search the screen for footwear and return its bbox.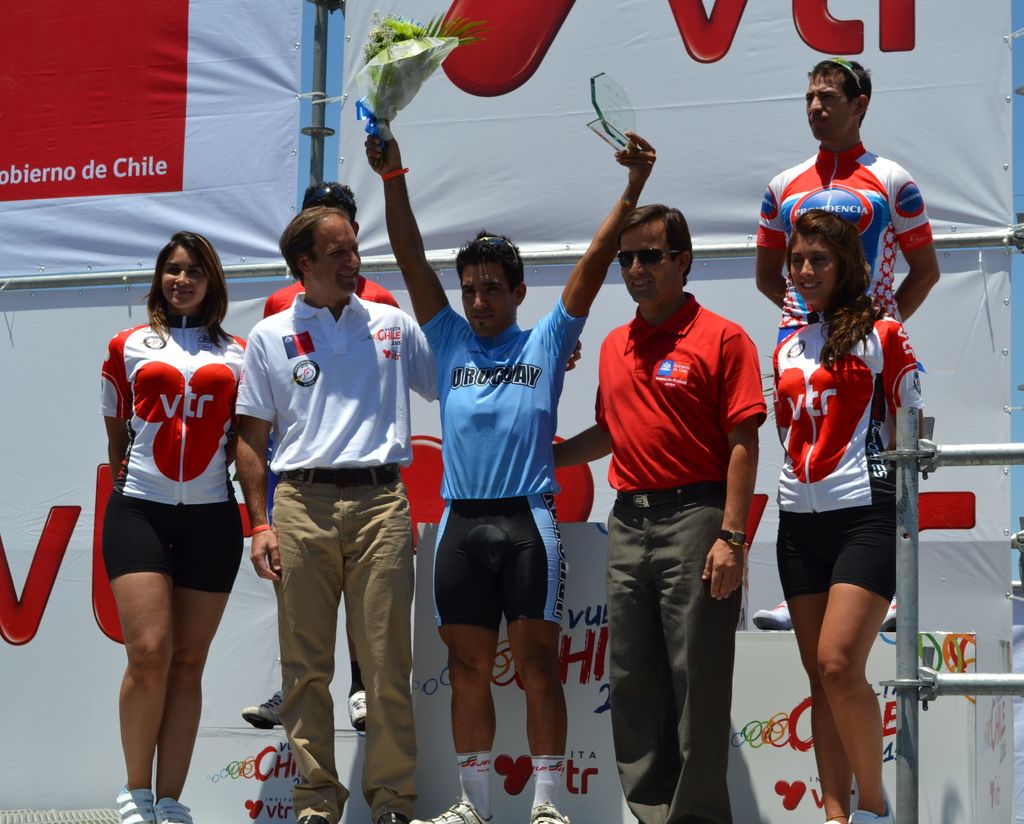
Found: [left=157, top=797, right=195, bottom=823].
